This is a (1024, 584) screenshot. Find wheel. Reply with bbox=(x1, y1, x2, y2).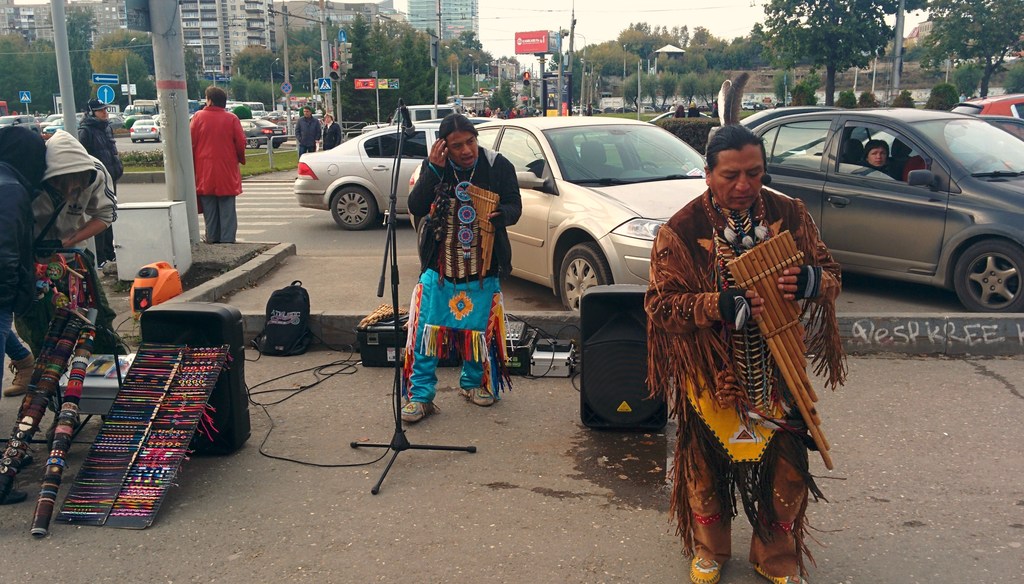
bbox=(251, 136, 260, 149).
